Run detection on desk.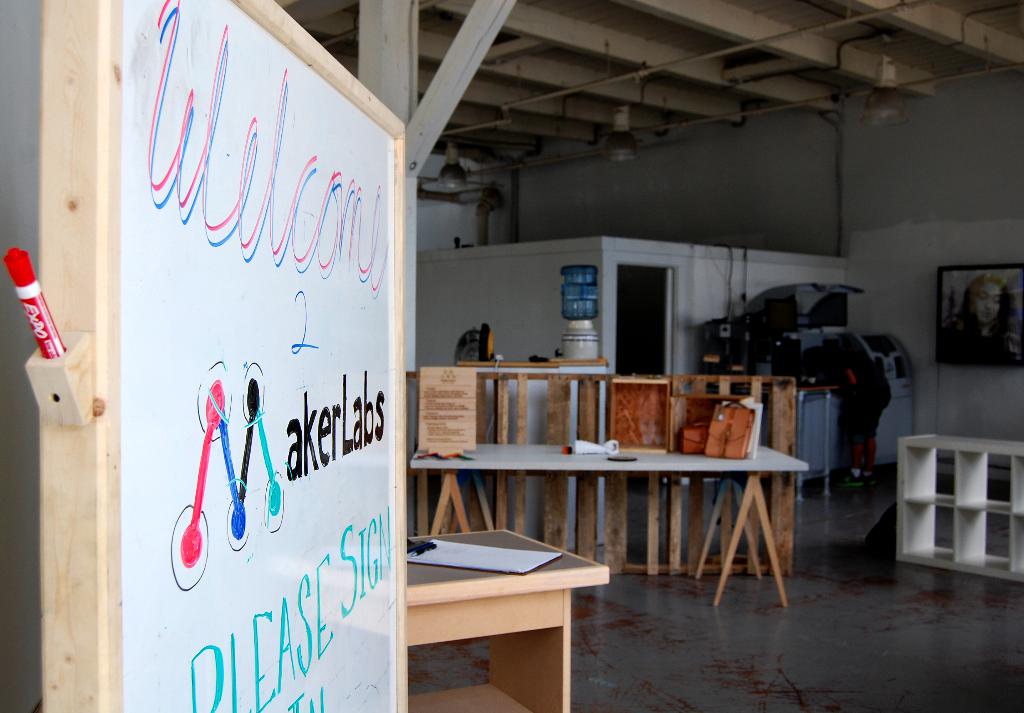
Result: box=[376, 520, 615, 673].
